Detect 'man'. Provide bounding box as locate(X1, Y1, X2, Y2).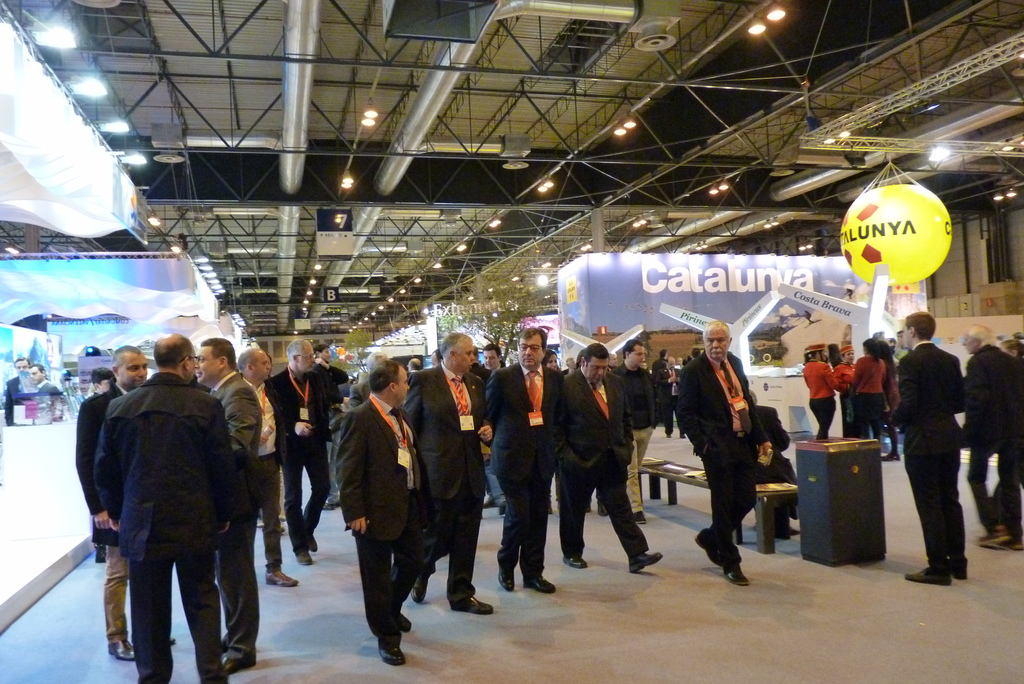
locate(8, 362, 30, 428).
